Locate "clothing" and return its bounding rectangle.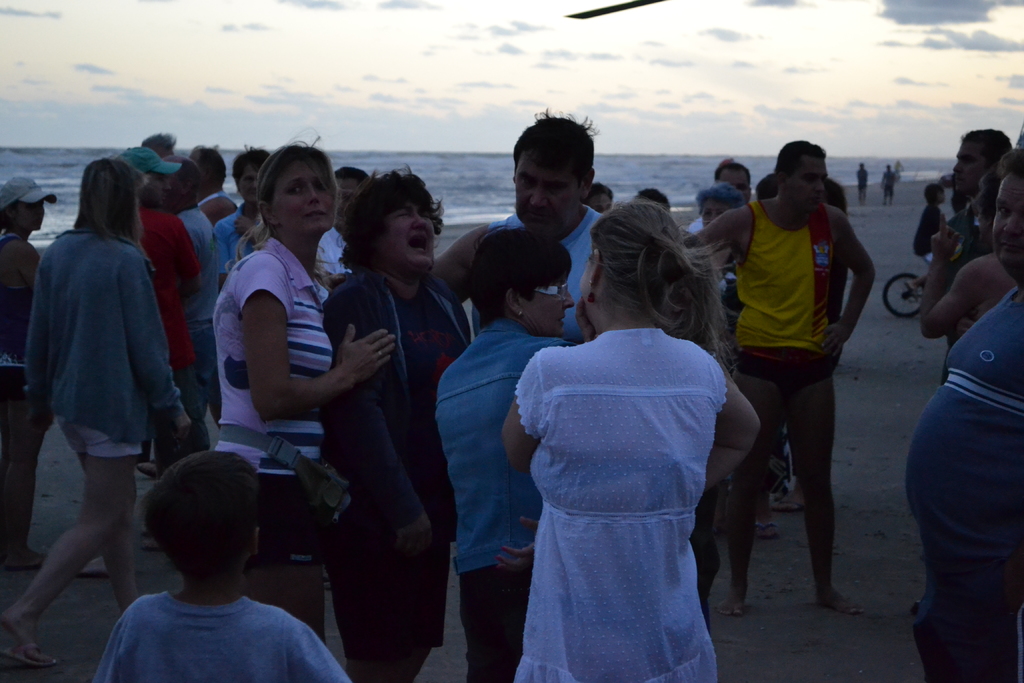
19/222/189/457.
